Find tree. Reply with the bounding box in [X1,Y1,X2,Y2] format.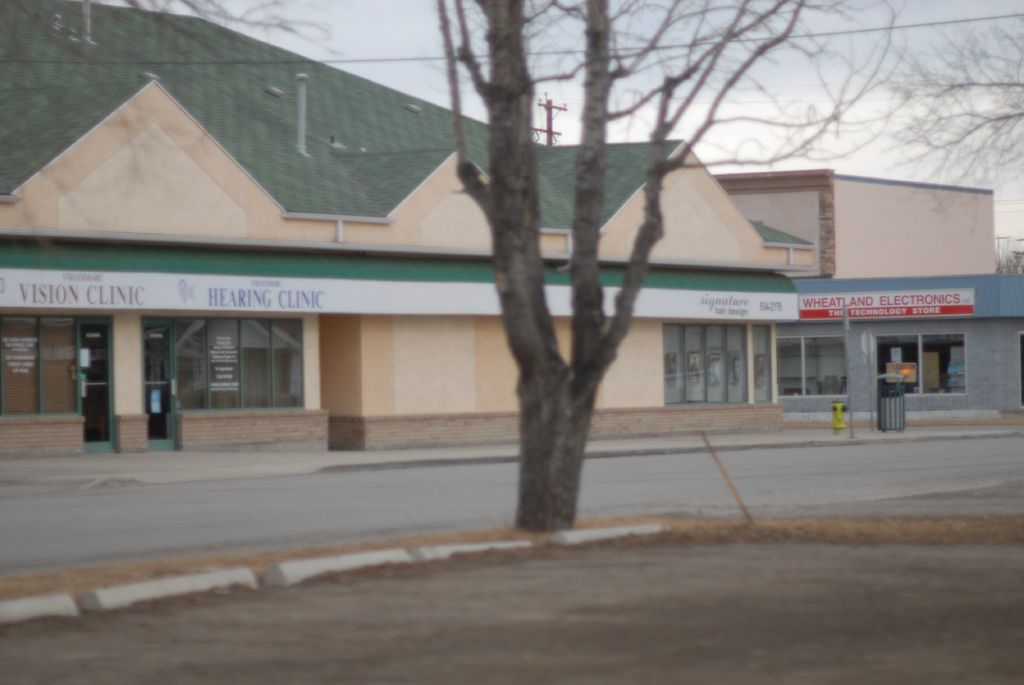
[879,12,1023,214].
